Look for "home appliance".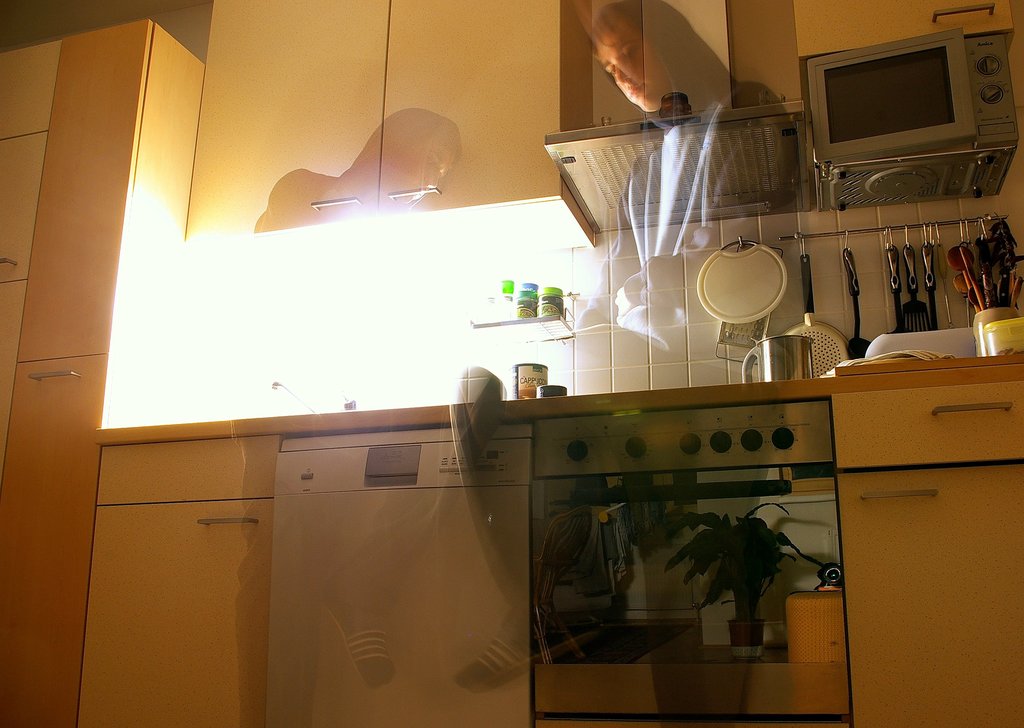
Found: <bbox>535, 400, 855, 727</bbox>.
